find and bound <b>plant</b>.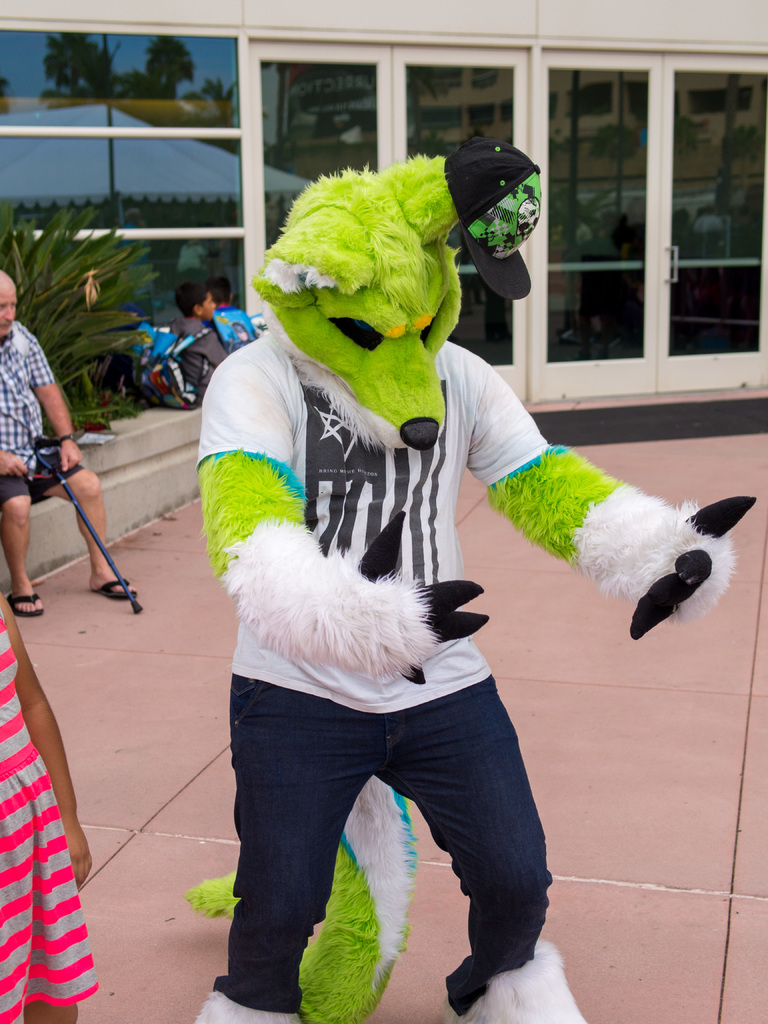
Bound: [6,186,162,396].
